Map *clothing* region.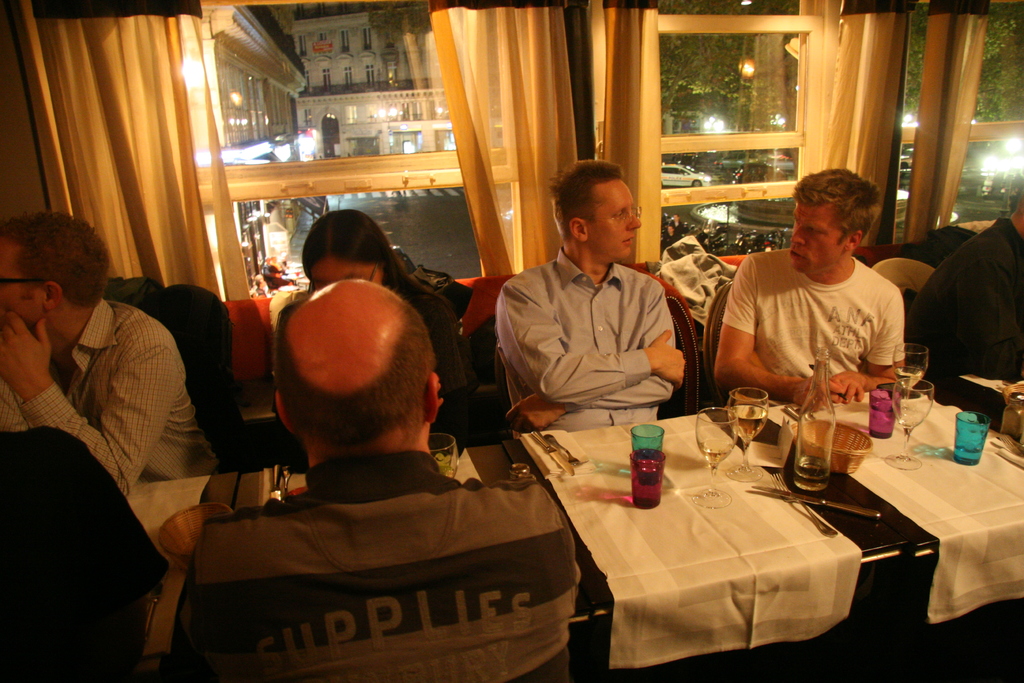
Mapped to [left=484, top=219, right=710, bottom=448].
